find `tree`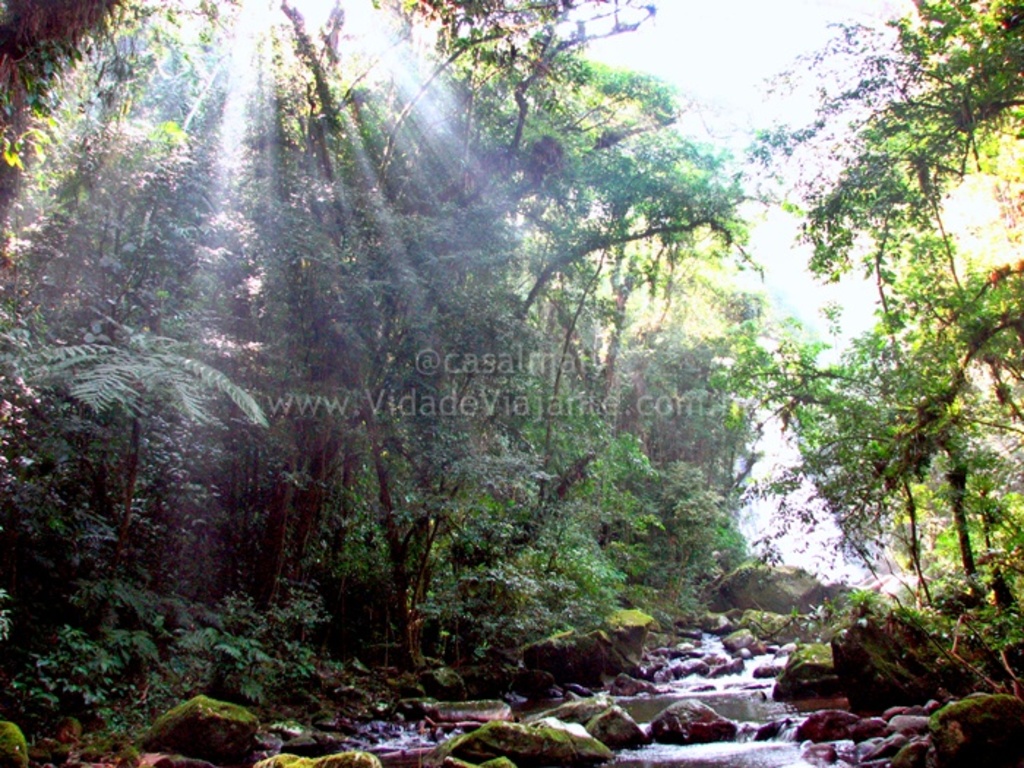
box(0, 284, 285, 588)
